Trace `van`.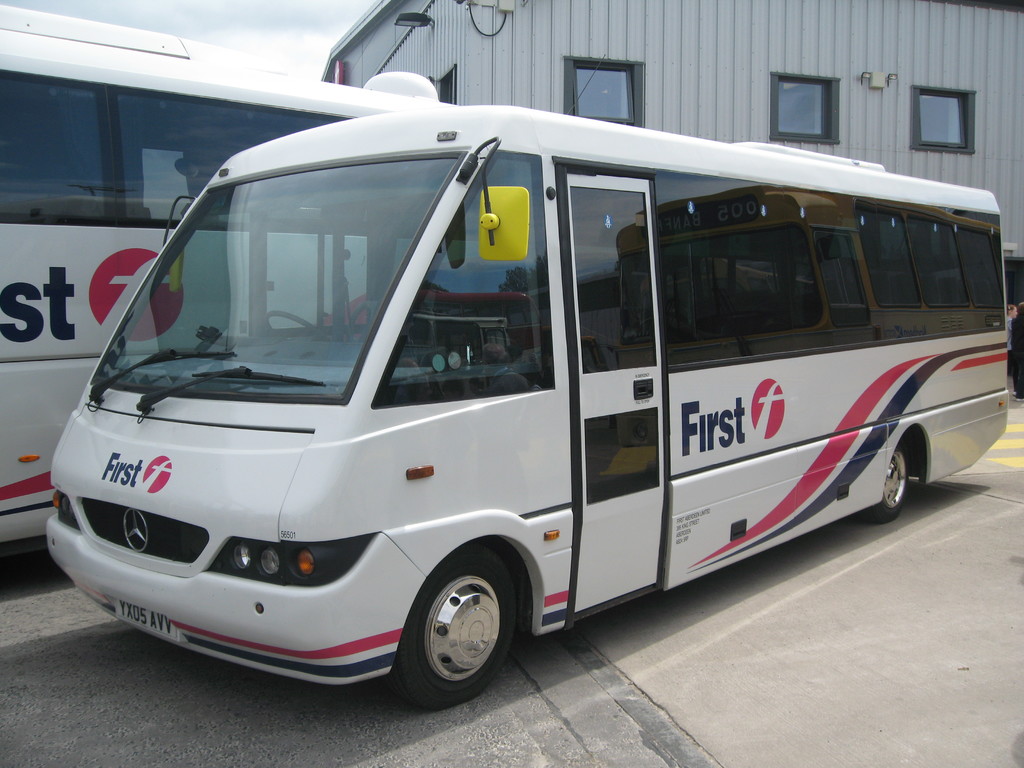
Traced to bbox=(41, 104, 1011, 712).
